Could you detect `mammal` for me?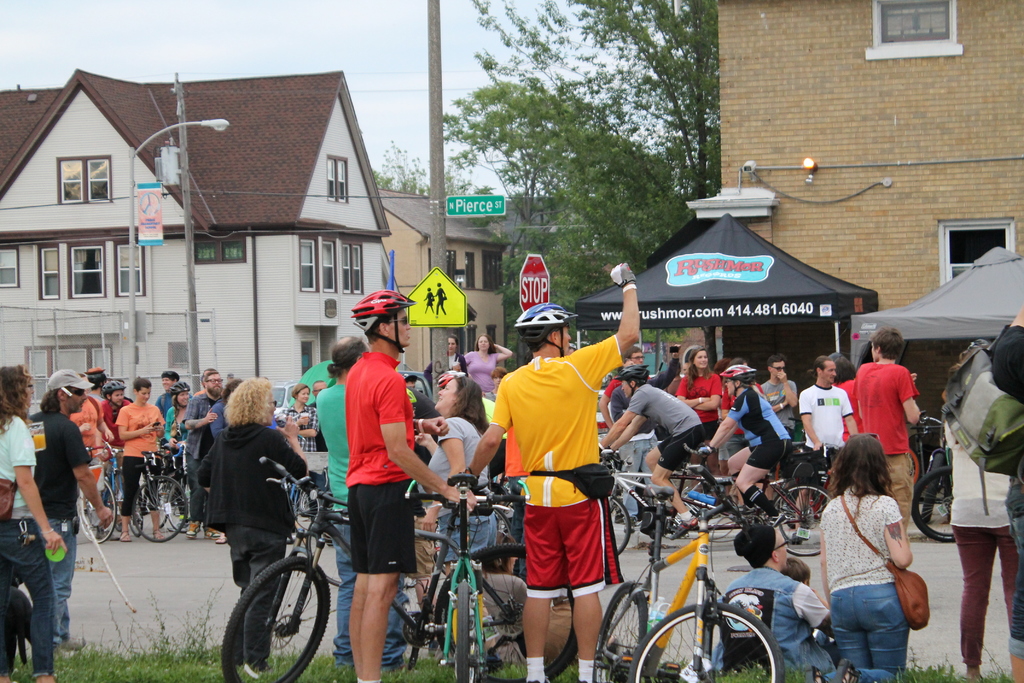
Detection result: detection(24, 369, 117, 649).
